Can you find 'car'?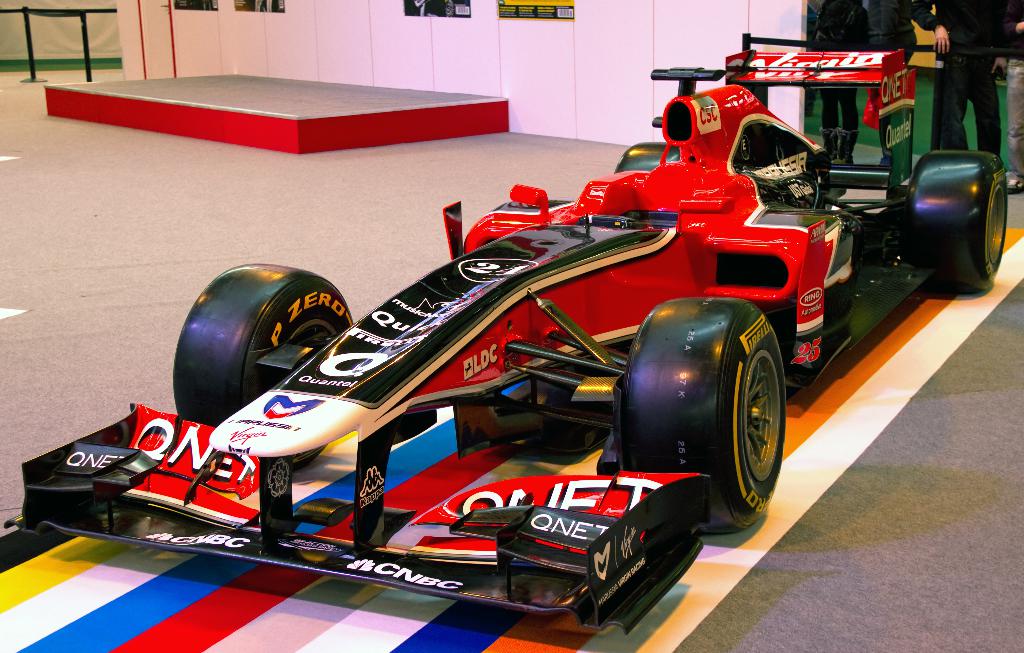
Yes, bounding box: crop(101, 83, 970, 605).
